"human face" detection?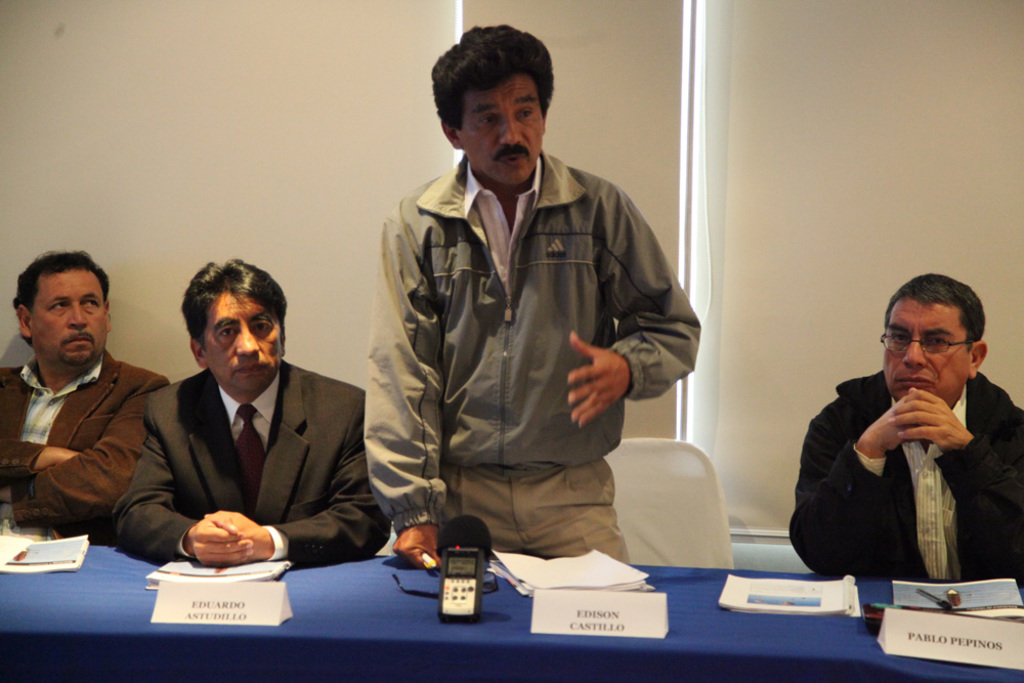
[203,282,276,398]
